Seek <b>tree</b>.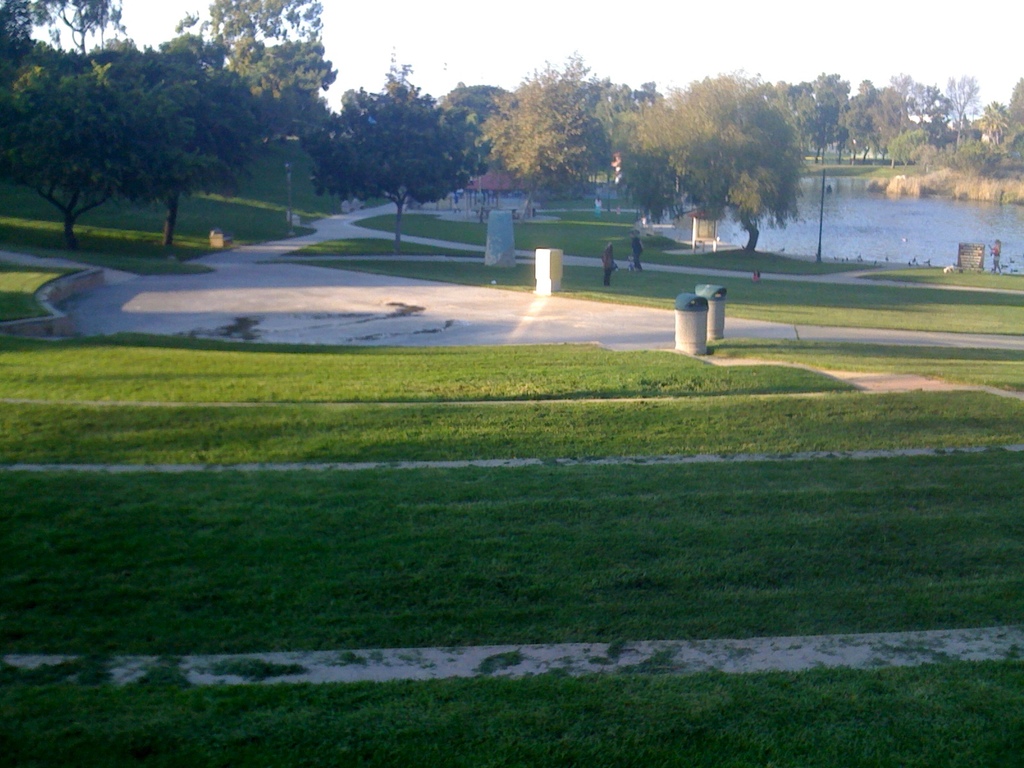
[1, 50, 141, 257].
